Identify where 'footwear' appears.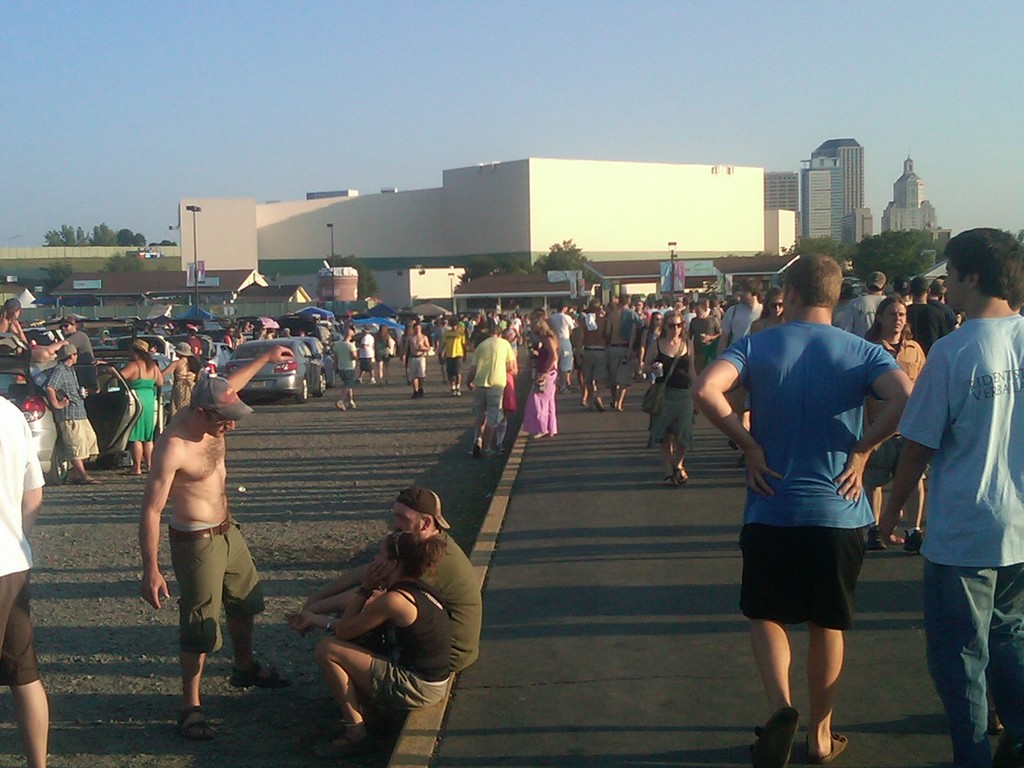
Appears at box(370, 379, 374, 383).
